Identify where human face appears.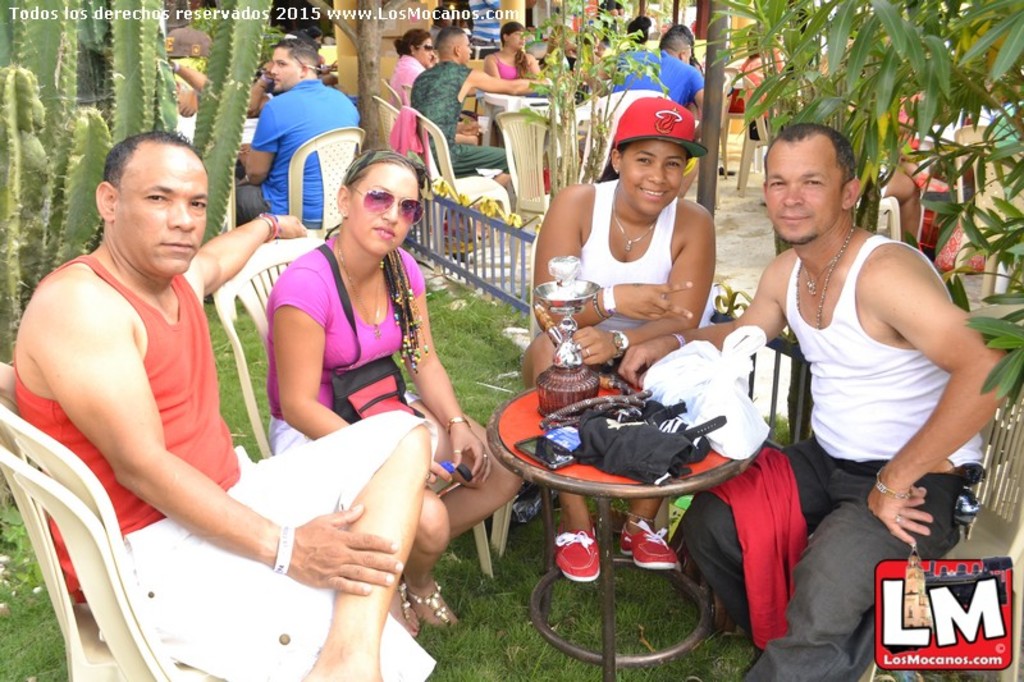
Appears at x1=625 y1=142 x2=689 y2=215.
